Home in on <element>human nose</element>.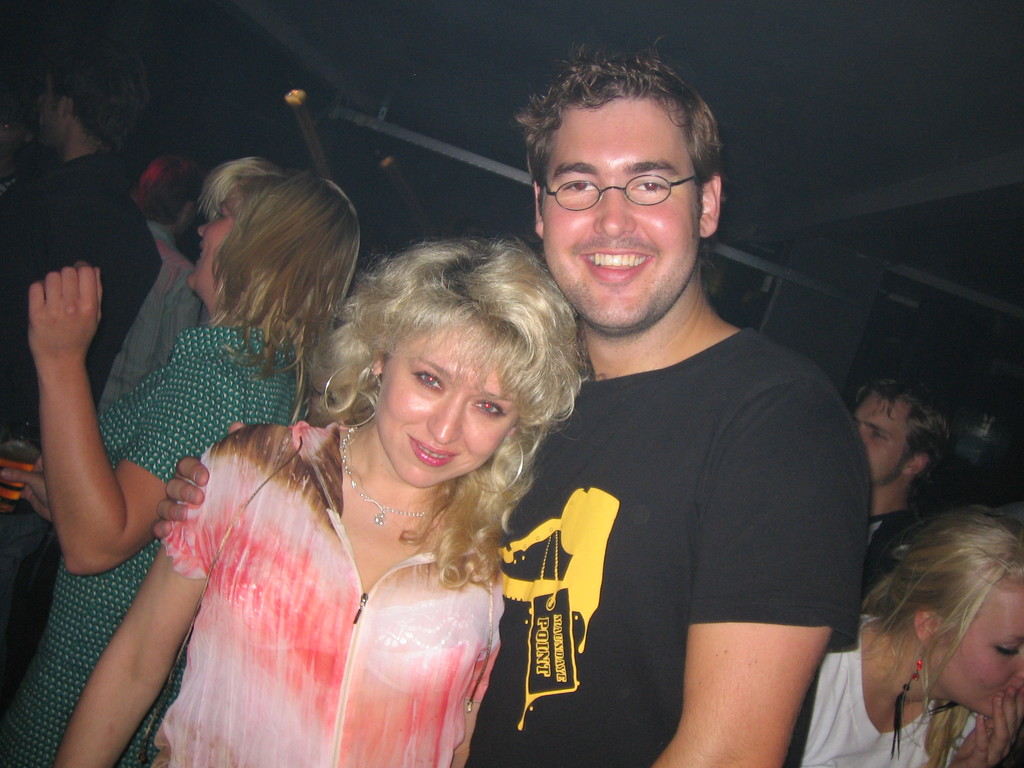
Homed in at l=595, t=185, r=637, b=238.
